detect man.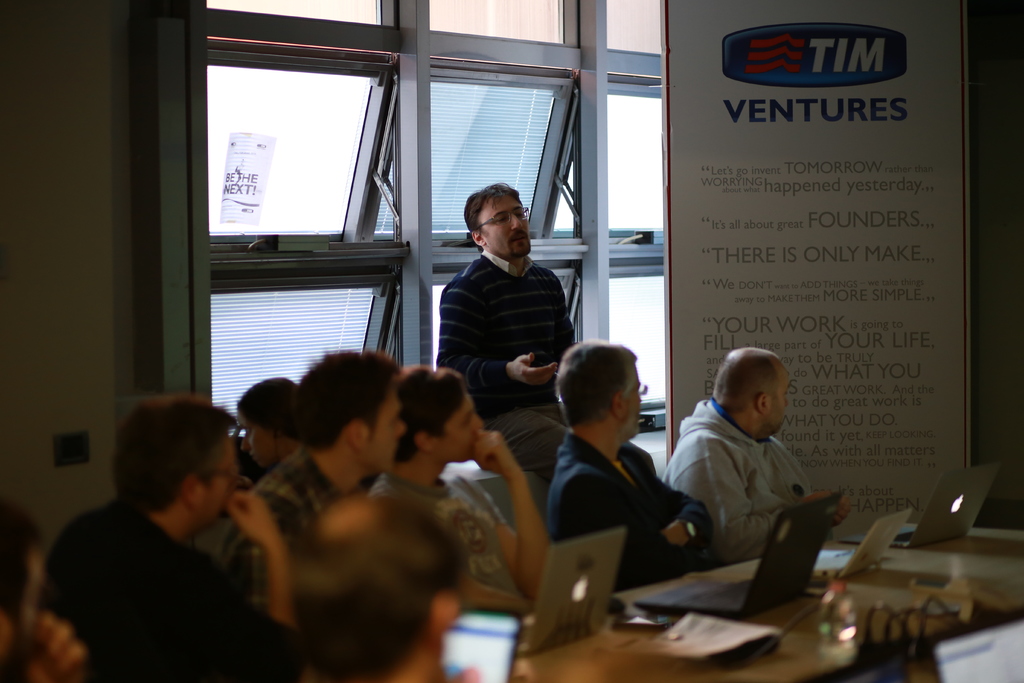
Detected at 371 366 554 611.
